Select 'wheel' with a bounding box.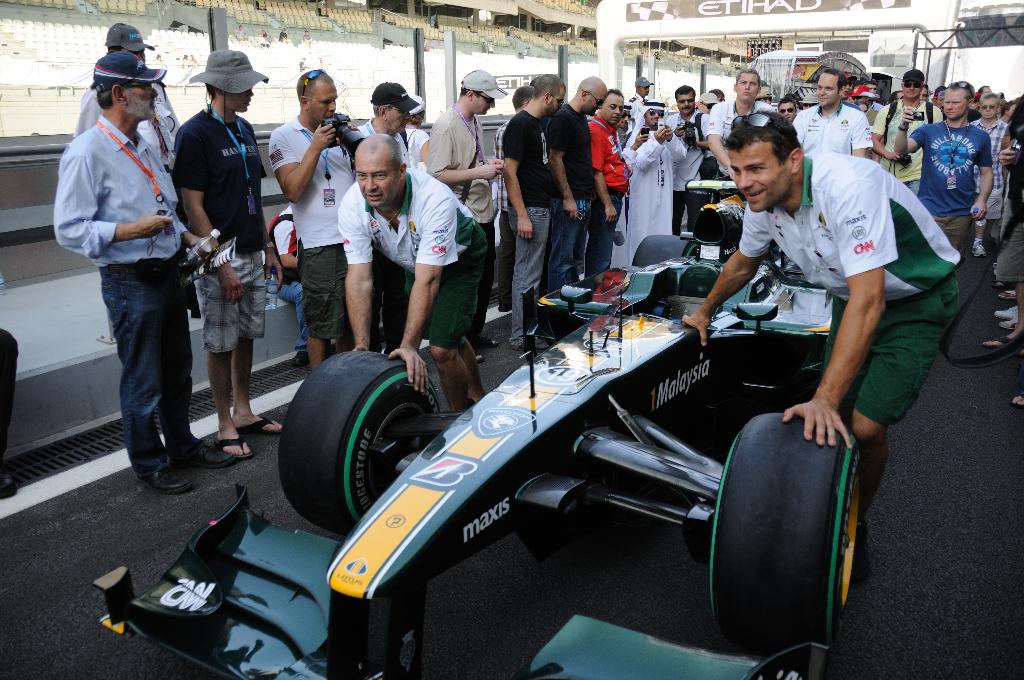
l=630, t=232, r=701, b=264.
